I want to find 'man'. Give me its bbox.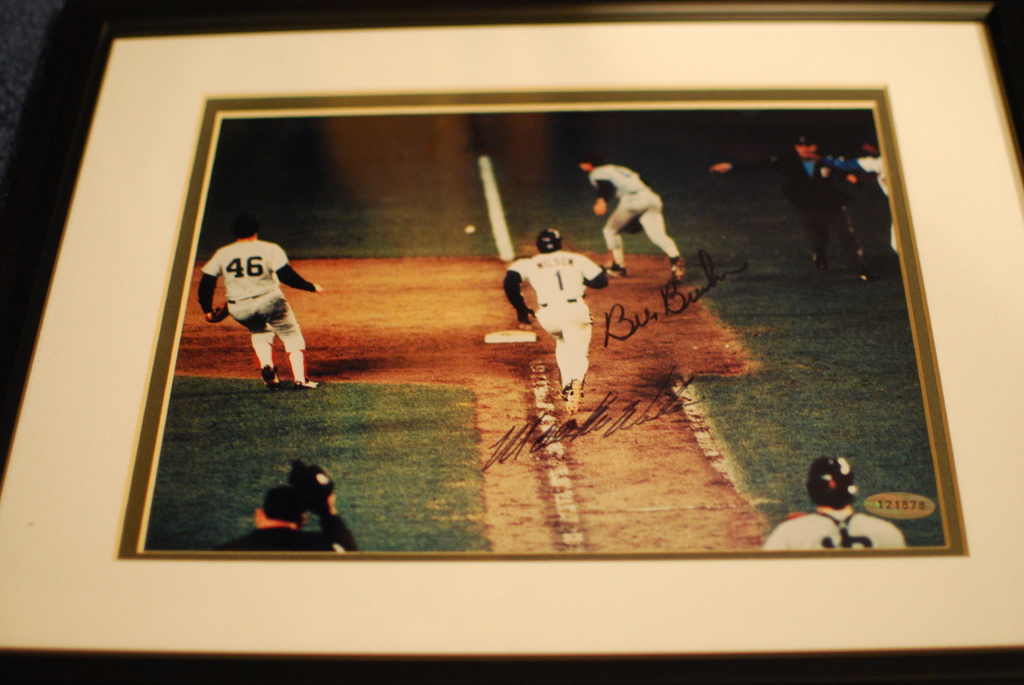
711, 134, 870, 284.
